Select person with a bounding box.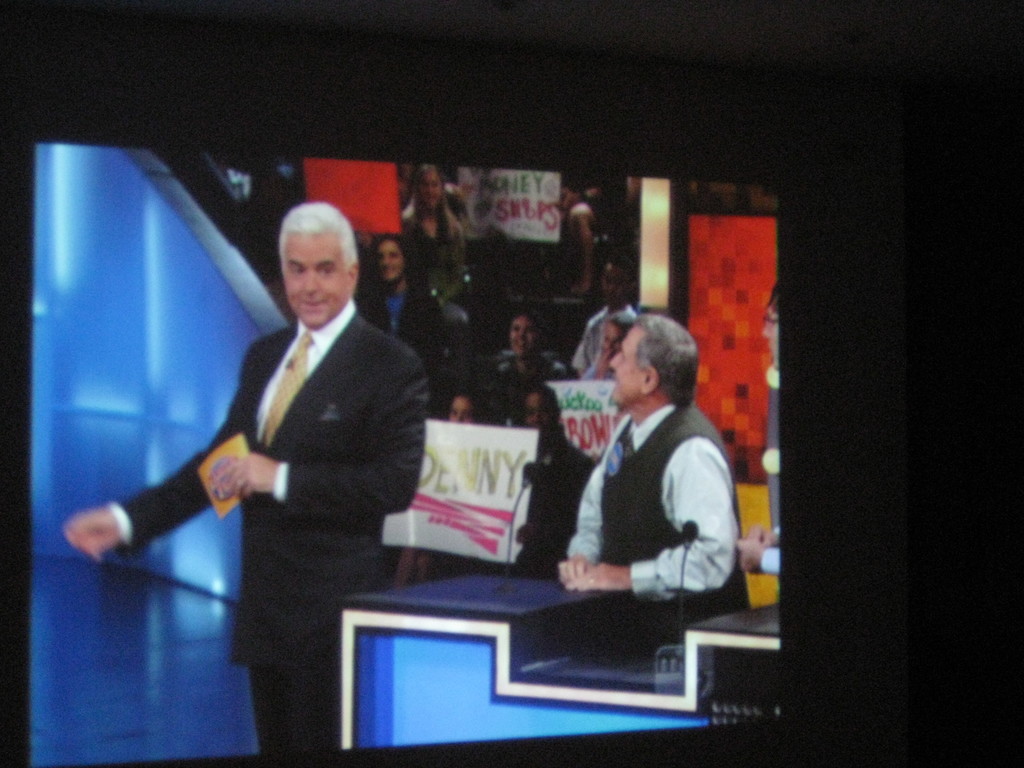
detection(358, 224, 427, 385).
